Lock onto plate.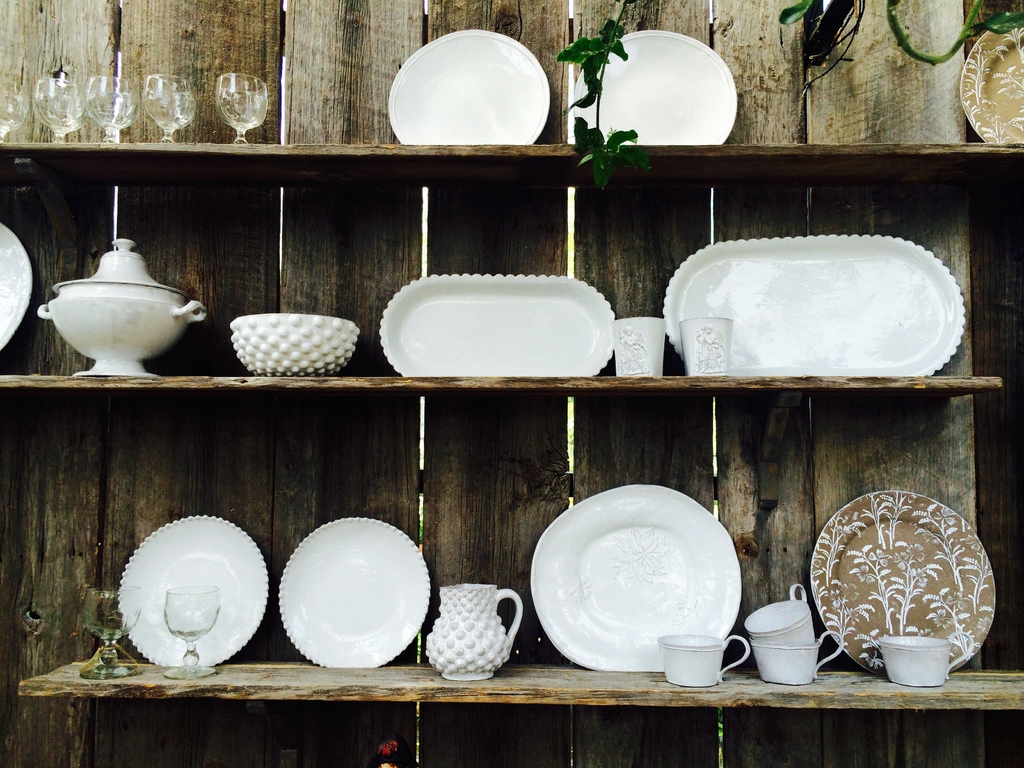
Locked: x1=385 y1=27 x2=552 y2=147.
